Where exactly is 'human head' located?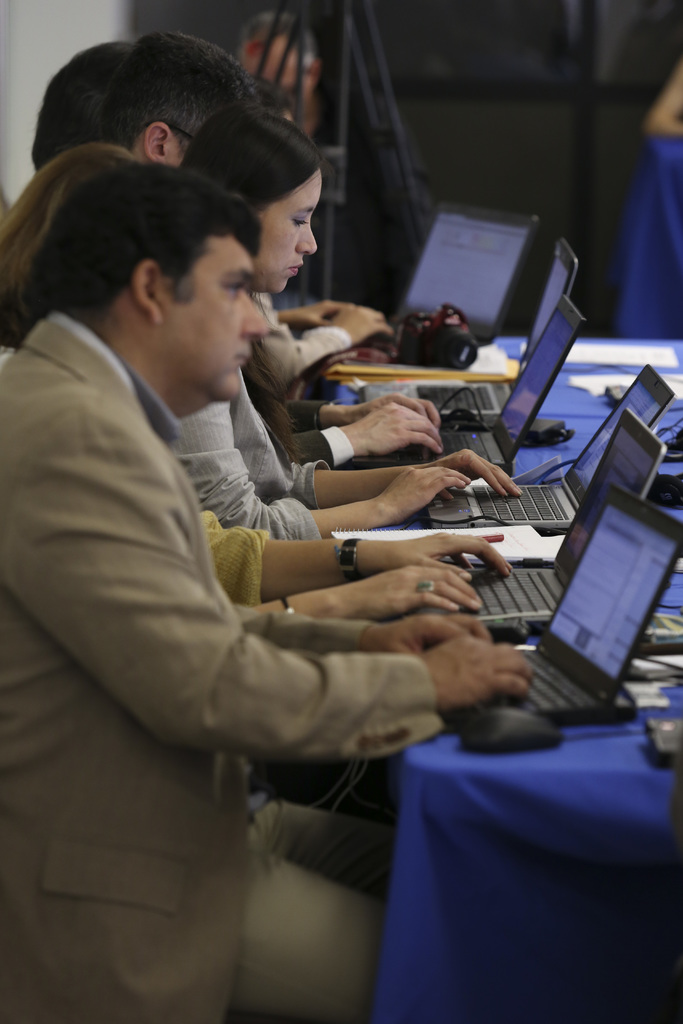
Its bounding box is [x1=33, y1=35, x2=131, y2=168].
